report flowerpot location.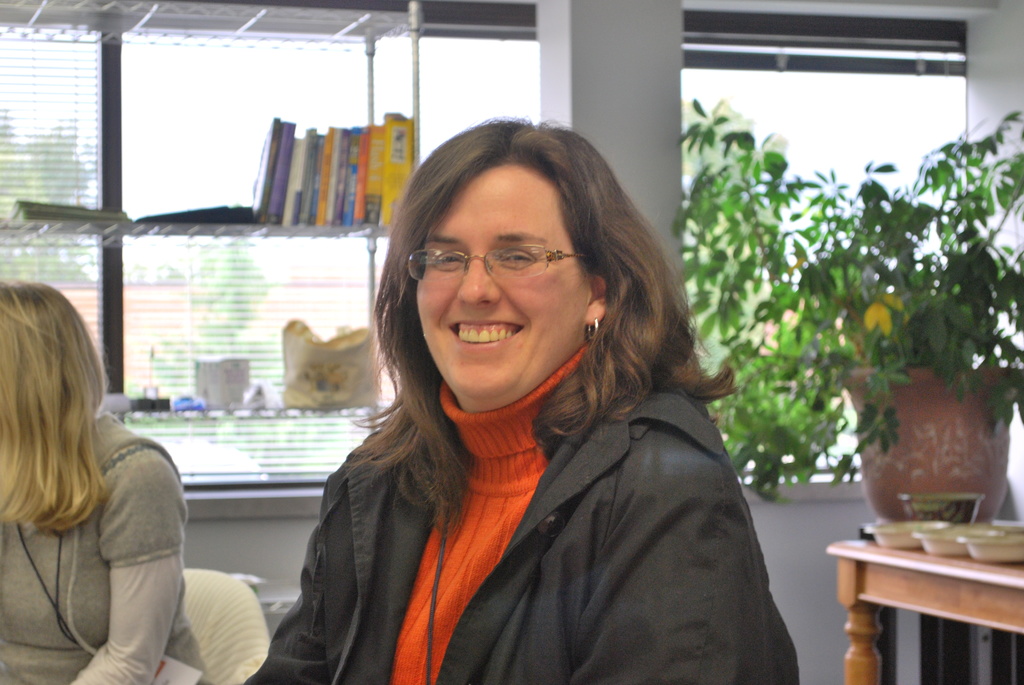
Report: pyautogui.locateOnScreen(851, 379, 1009, 544).
